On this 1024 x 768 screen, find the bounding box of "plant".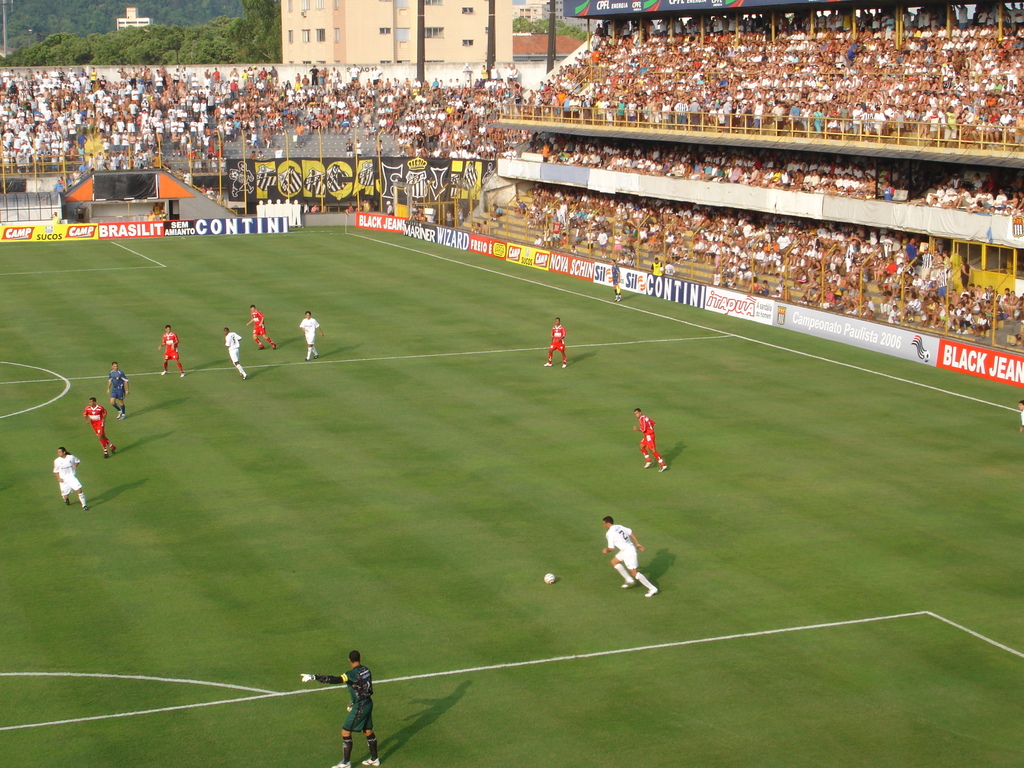
Bounding box: (0,223,1023,767).
